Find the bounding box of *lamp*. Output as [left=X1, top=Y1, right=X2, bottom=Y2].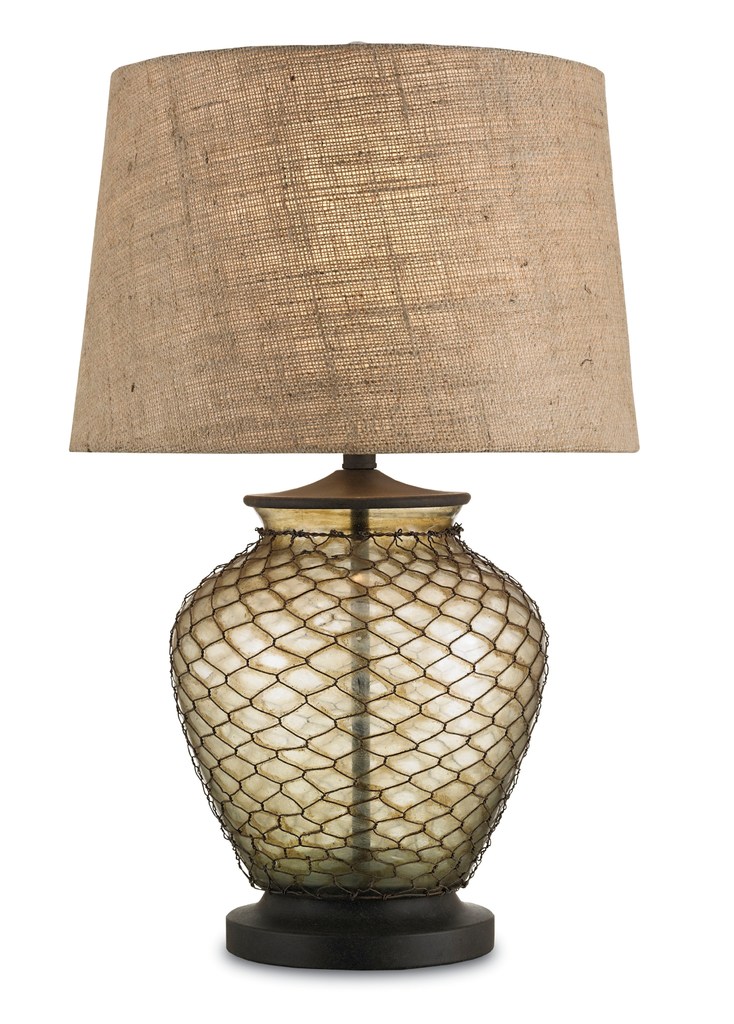
[left=69, top=31, right=648, bottom=976].
